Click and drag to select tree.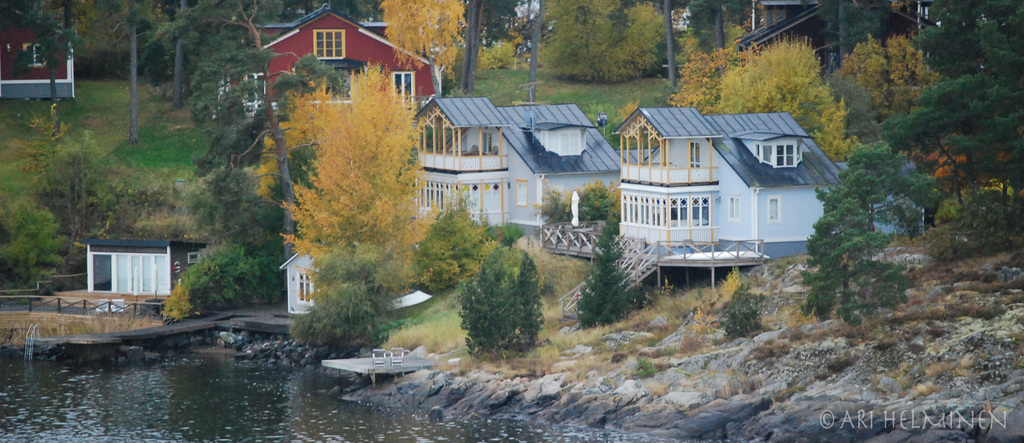
Selection: pyautogui.locateOnScreen(815, 142, 940, 248).
